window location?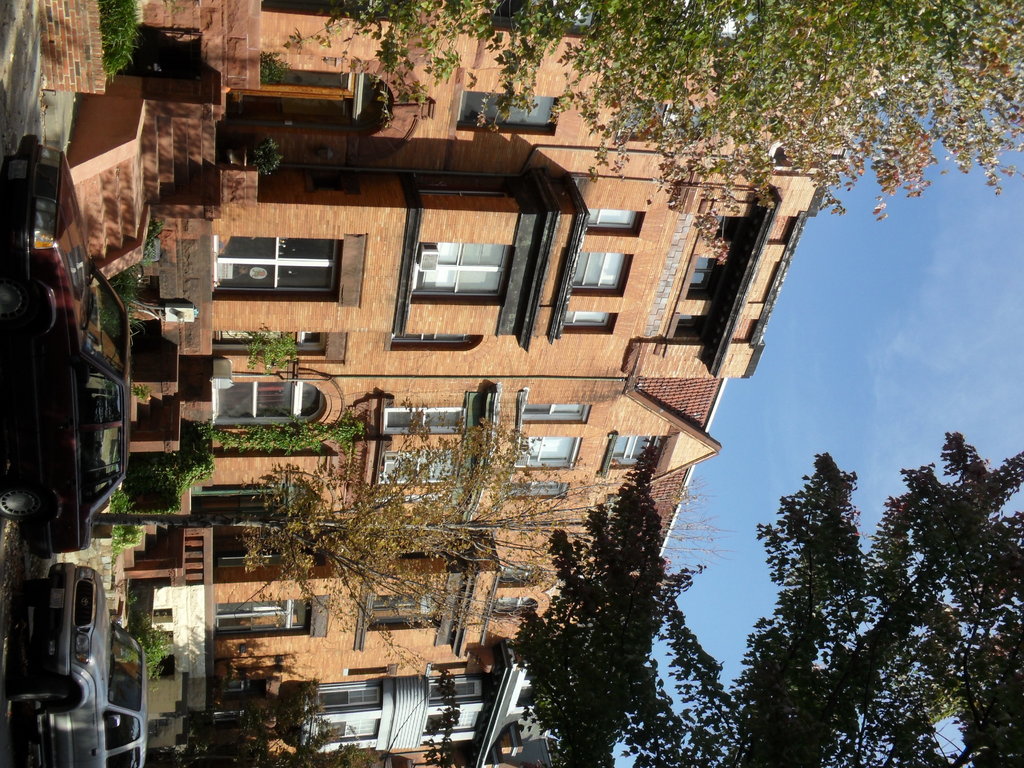
(408, 243, 510, 294)
